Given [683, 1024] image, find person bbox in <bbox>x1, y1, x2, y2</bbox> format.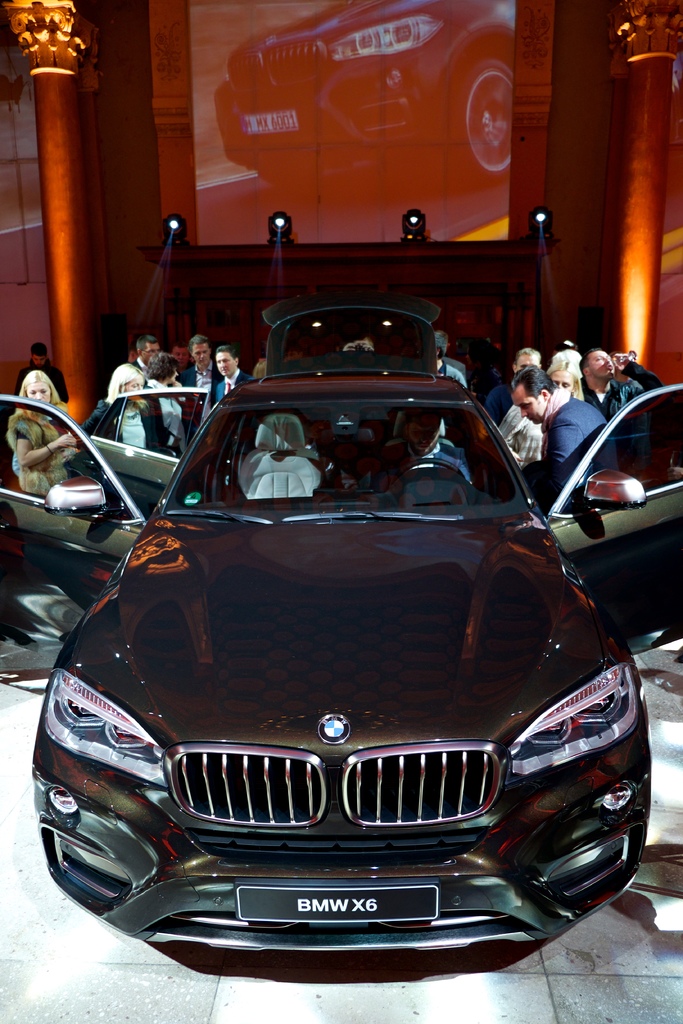
<bbox>501, 346, 601, 465</bbox>.
